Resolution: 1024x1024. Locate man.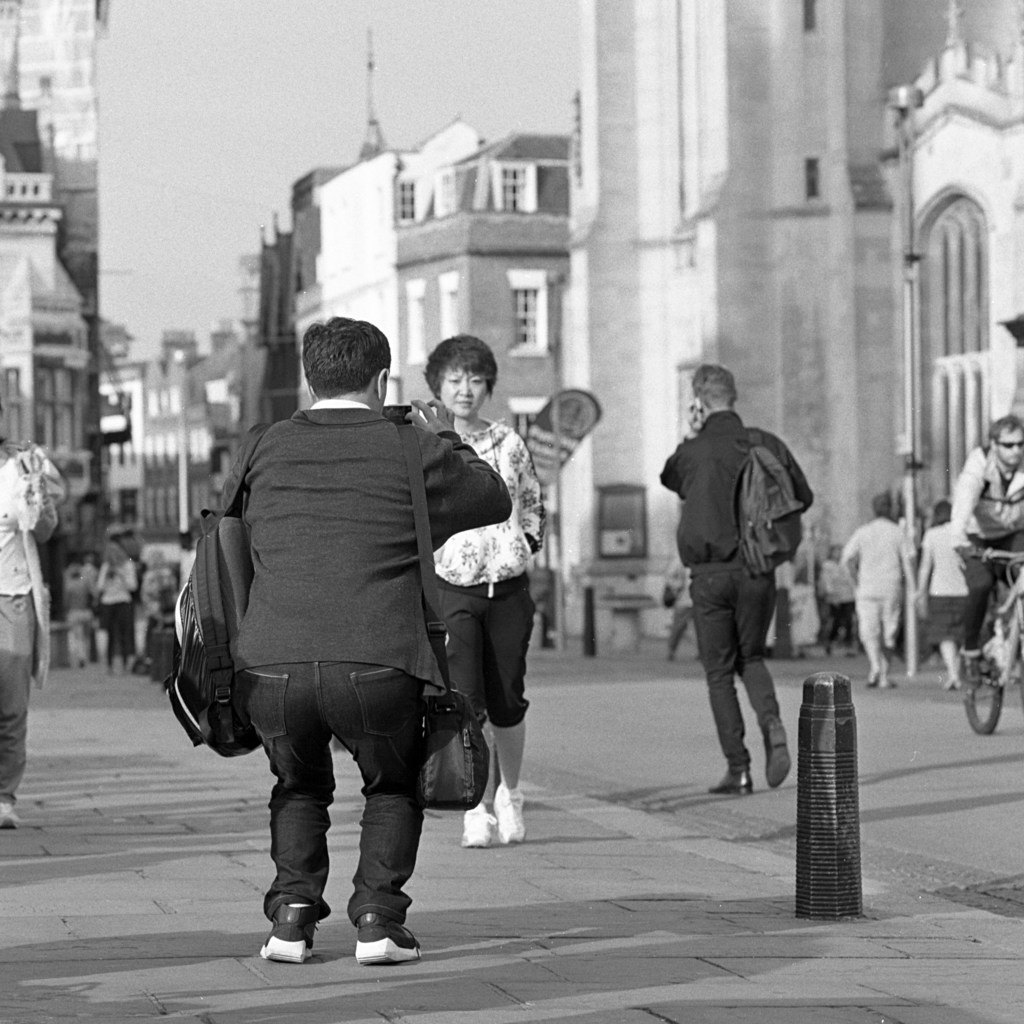
x1=659, y1=360, x2=815, y2=794.
